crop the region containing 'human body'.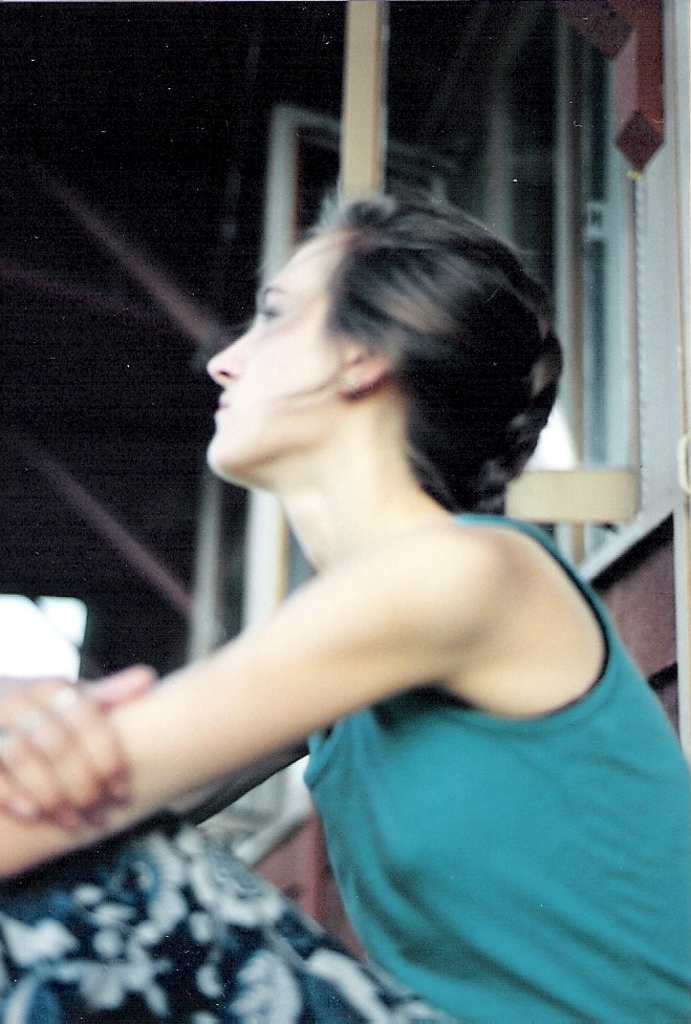
Crop region: [x1=0, y1=175, x2=690, y2=1023].
